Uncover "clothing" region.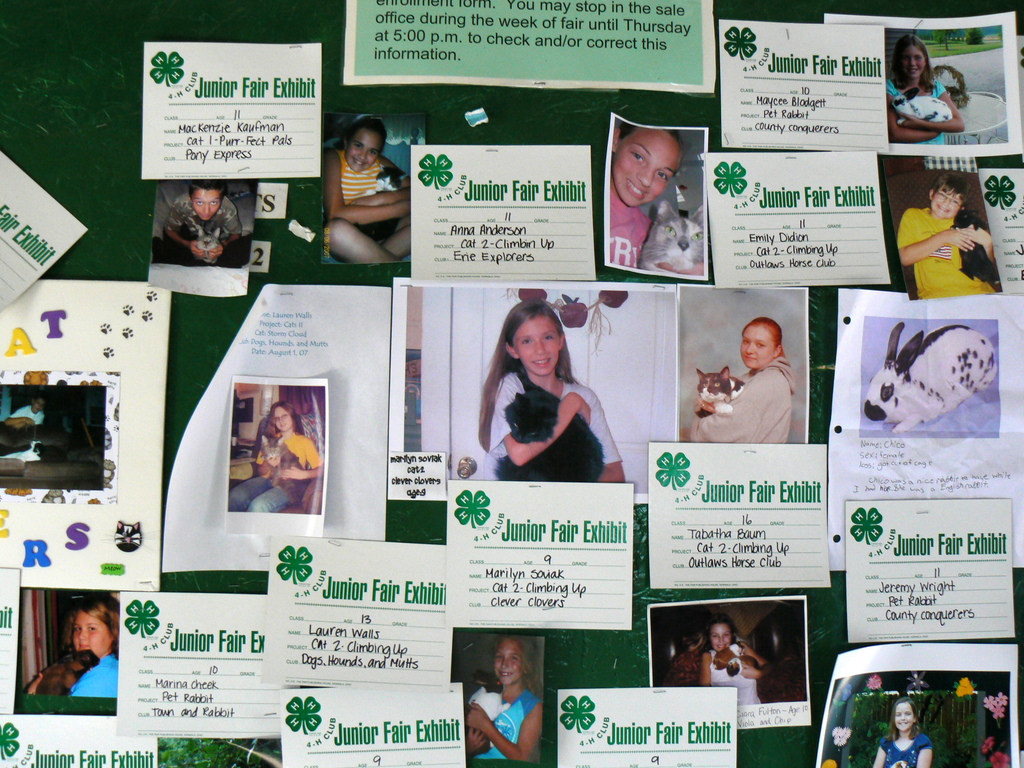
Uncovered: x1=64 y1=650 x2=120 y2=695.
